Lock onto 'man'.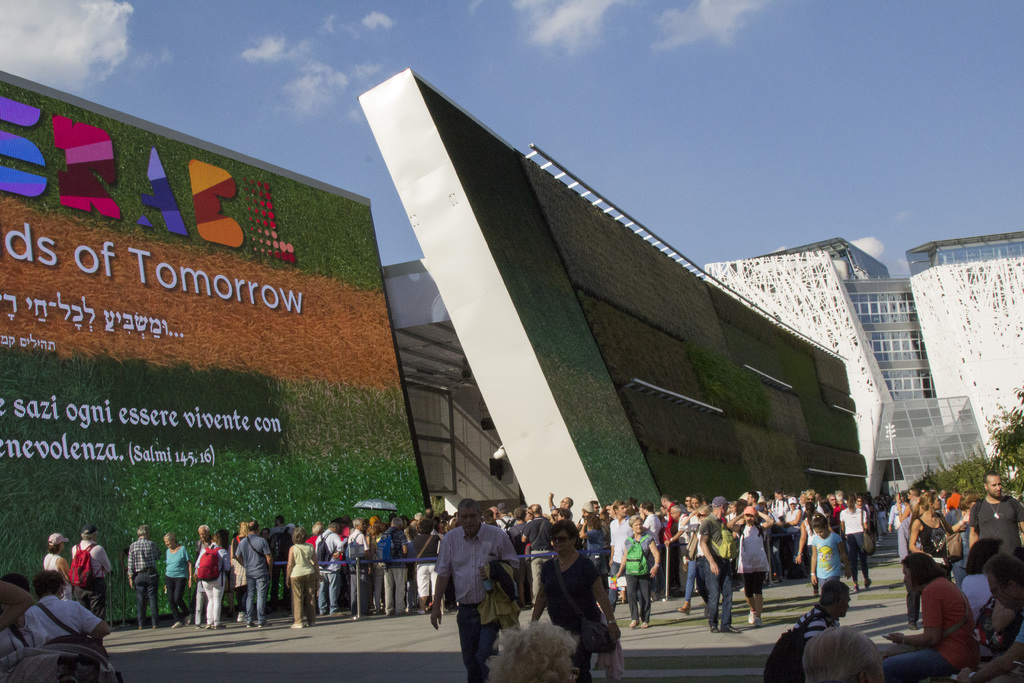
Locked: Rect(41, 532, 70, 580).
